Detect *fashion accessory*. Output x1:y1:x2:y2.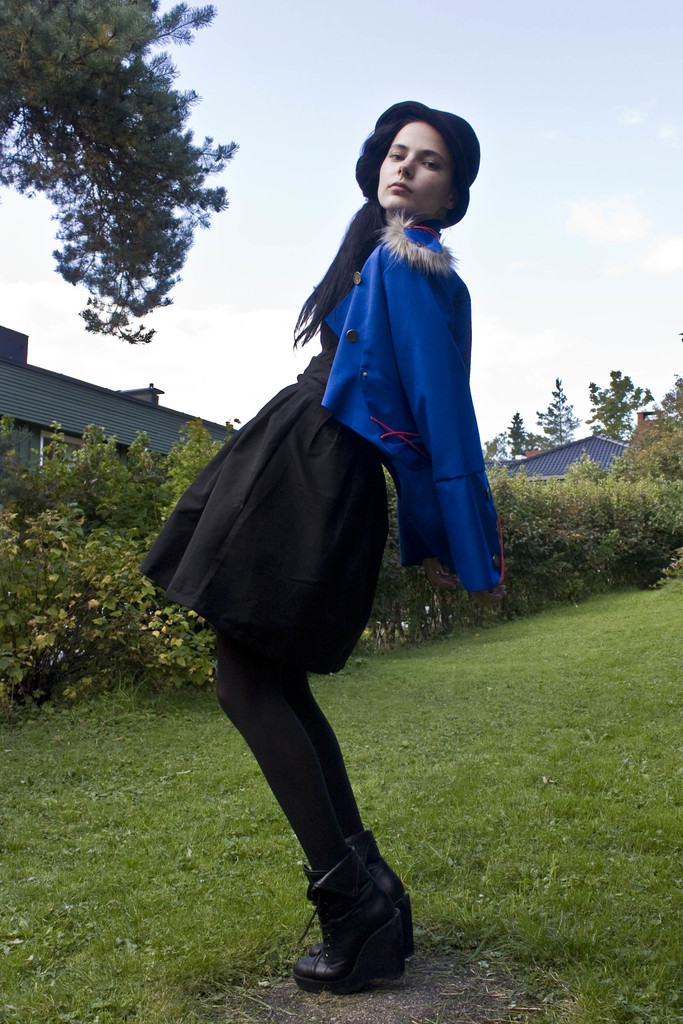
290:848:402:989.
